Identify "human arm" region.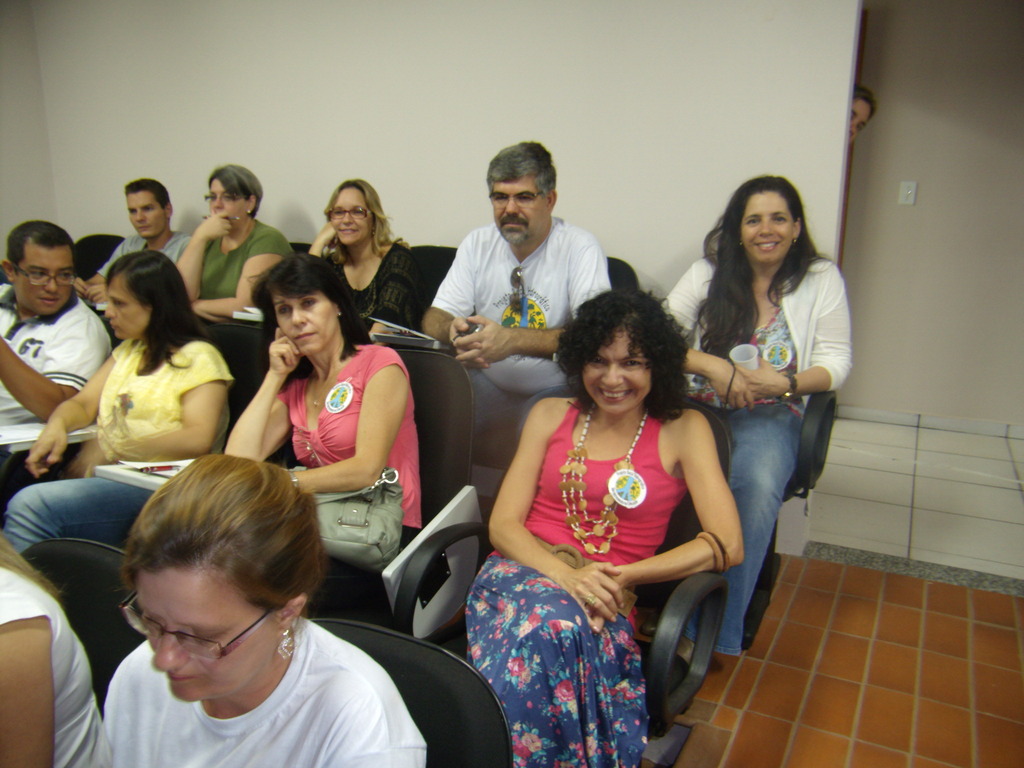
Region: 370 273 413 339.
